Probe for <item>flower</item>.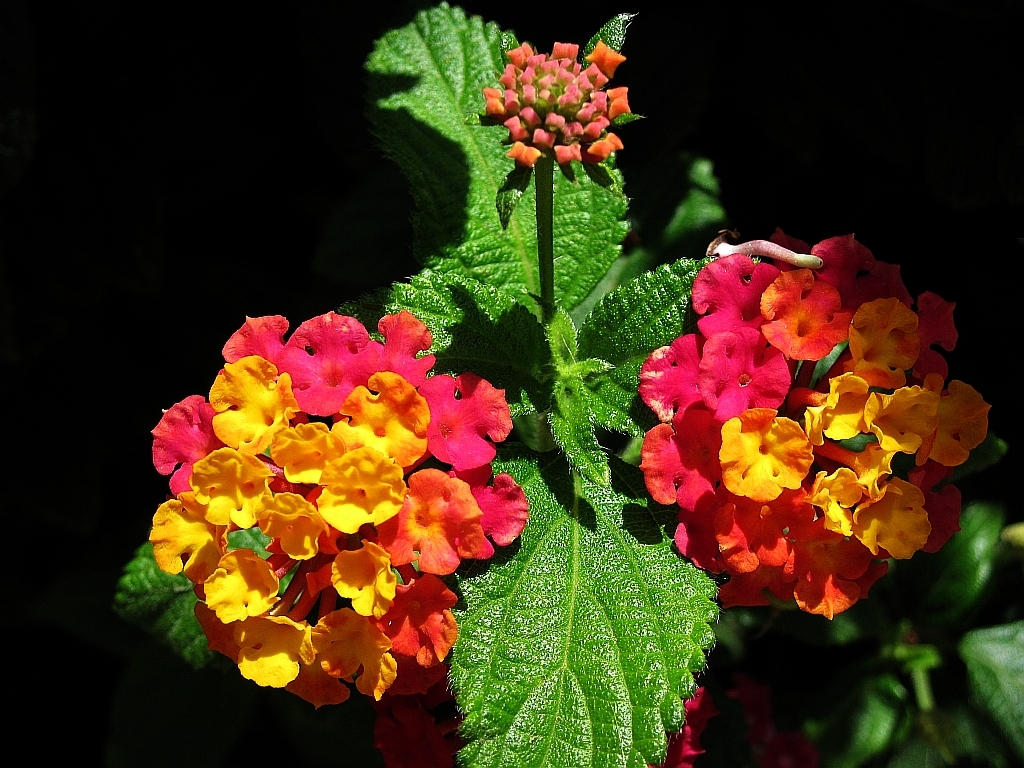
Probe result: detection(377, 691, 464, 767).
